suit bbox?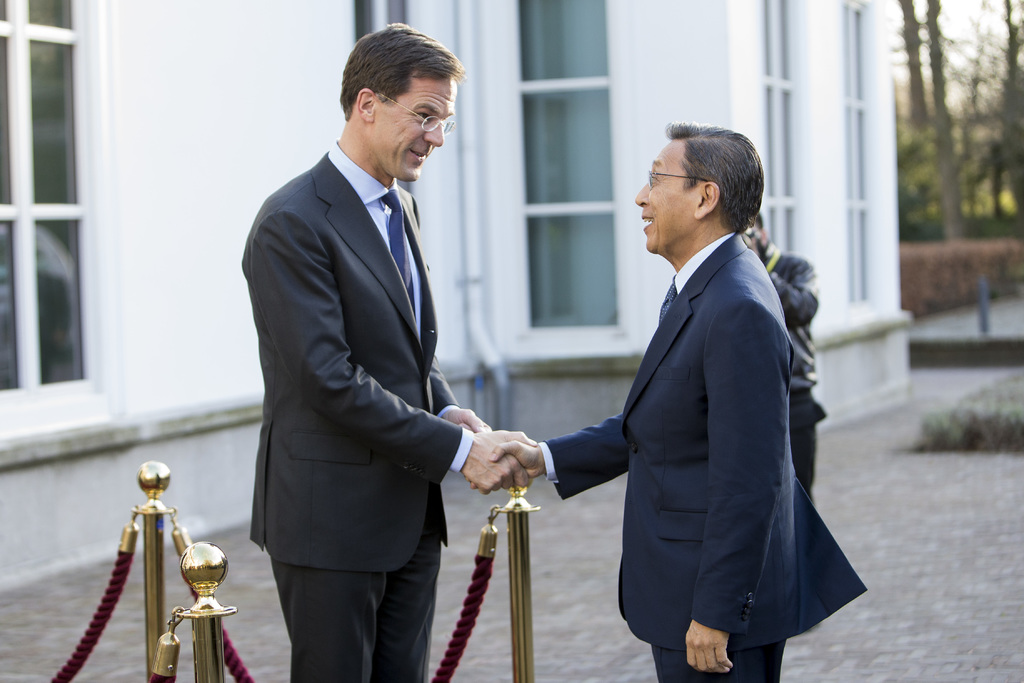
crop(536, 133, 839, 682)
